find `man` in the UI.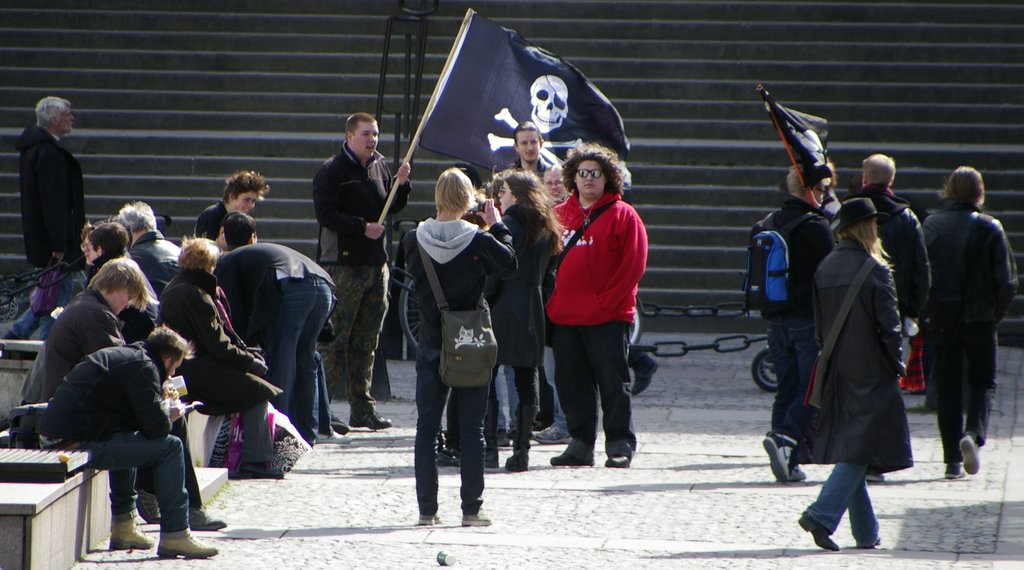
UI element at (858, 145, 927, 333).
